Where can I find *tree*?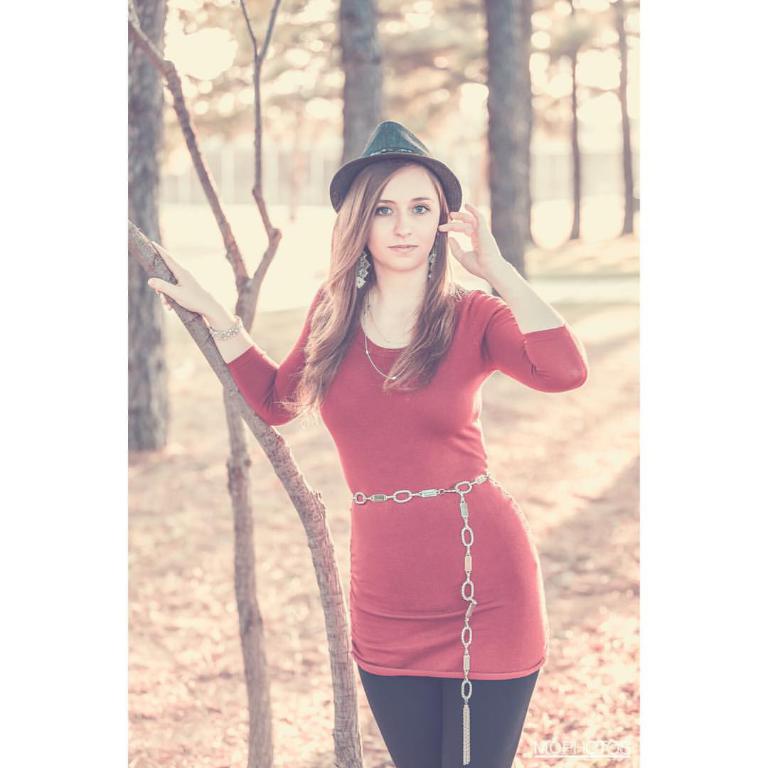
You can find it at <box>126,0,175,457</box>.
